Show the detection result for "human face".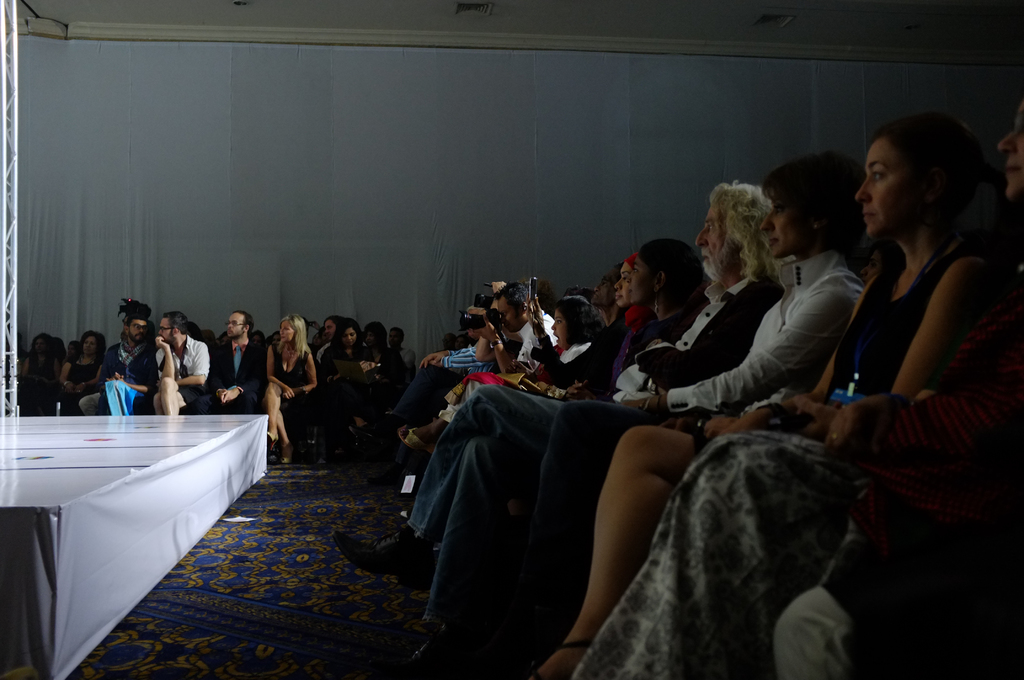
locate(498, 296, 519, 334).
